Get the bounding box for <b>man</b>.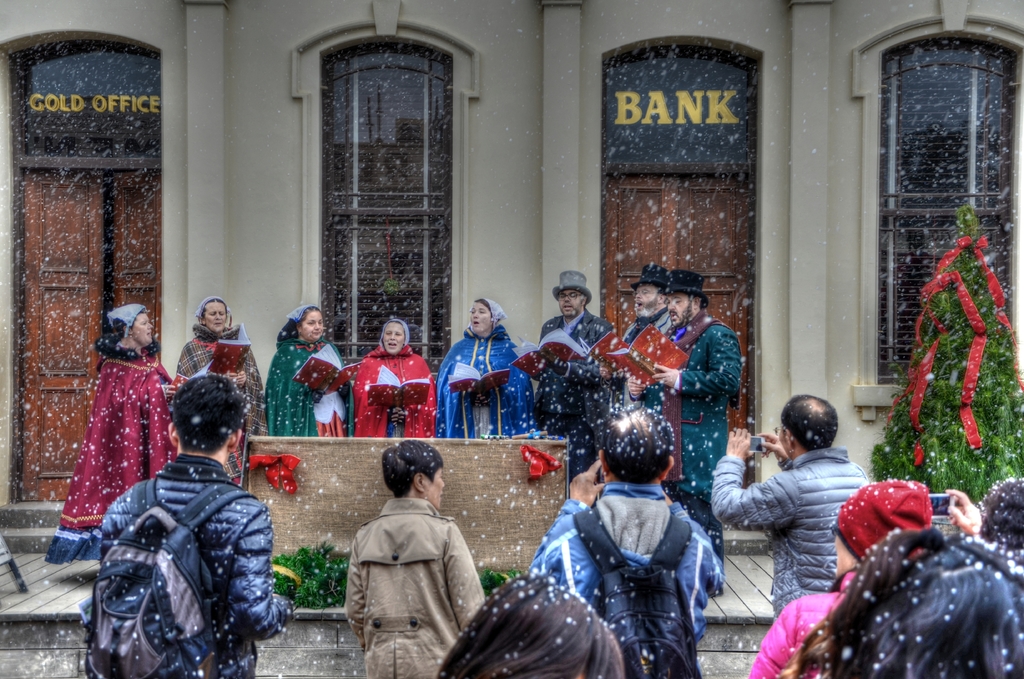
[x1=531, y1=274, x2=620, y2=468].
